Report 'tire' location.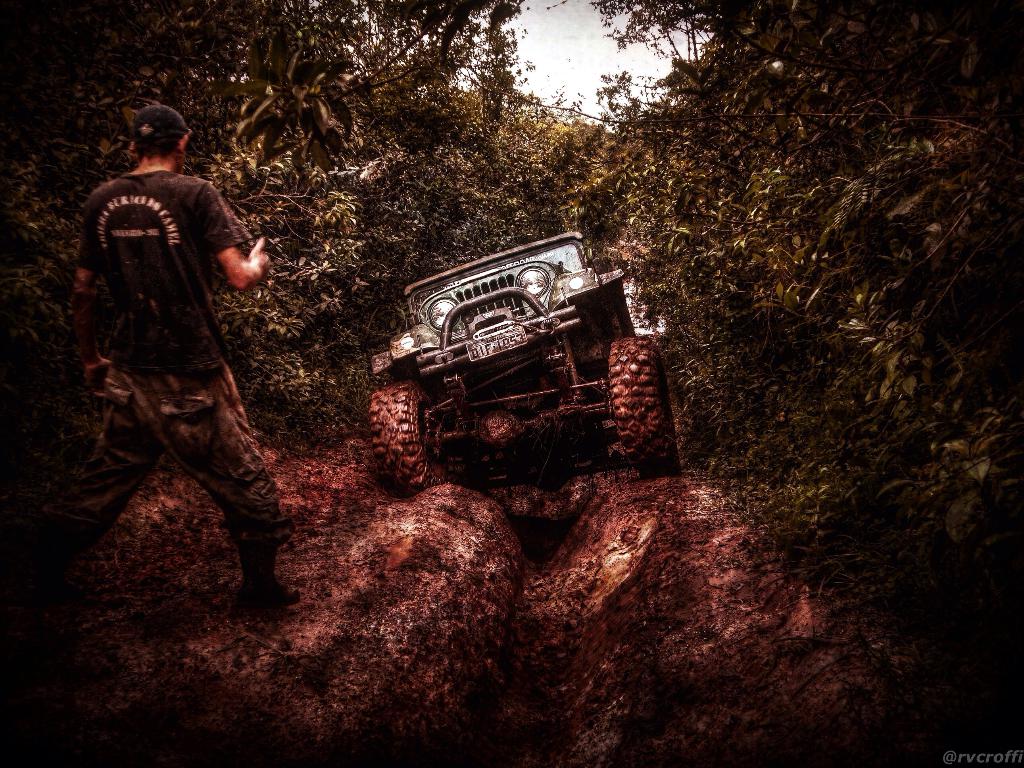
Report: <box>602,323,668,484</box>.
